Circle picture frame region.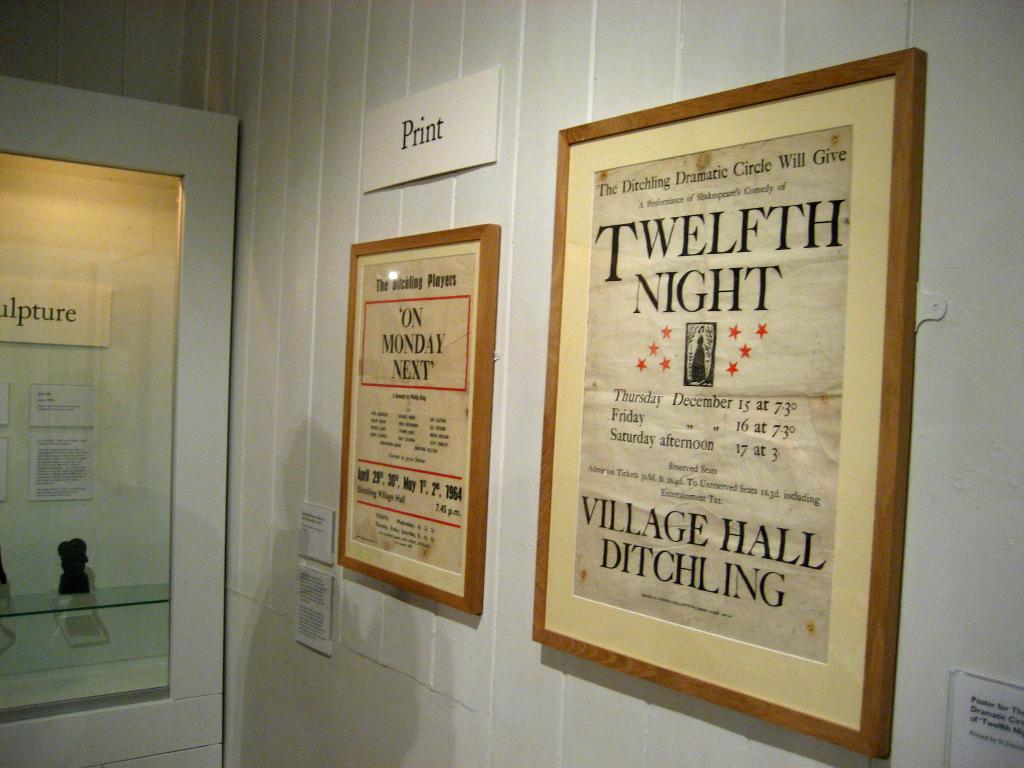
Region: region(528, 45, 929, 764).
